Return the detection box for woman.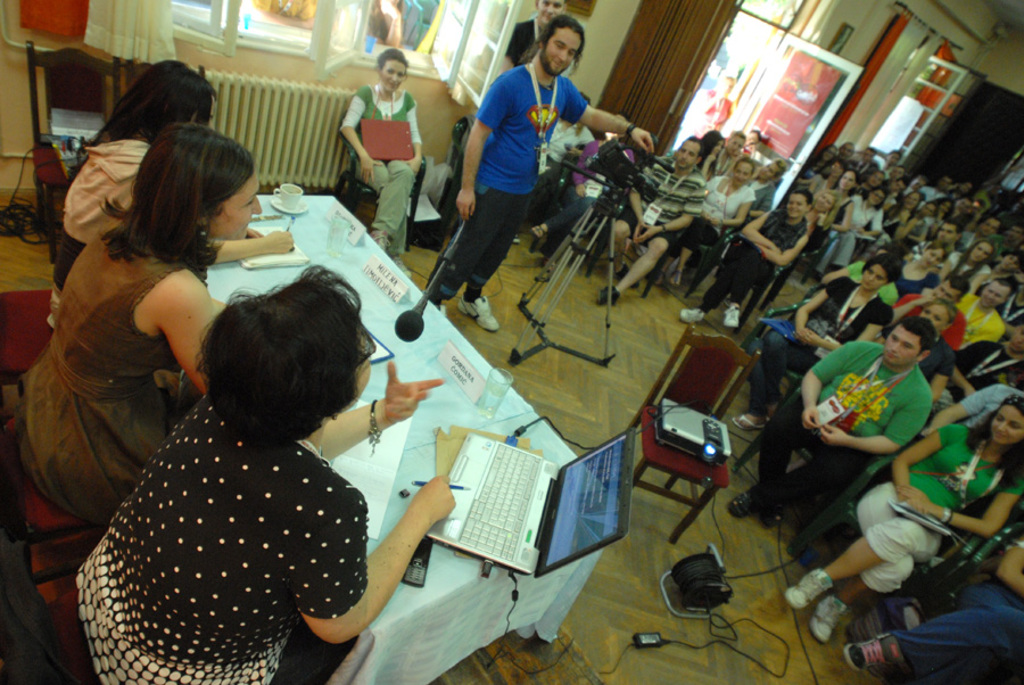
x1=735 y1=256 x2=891 y2=421.
